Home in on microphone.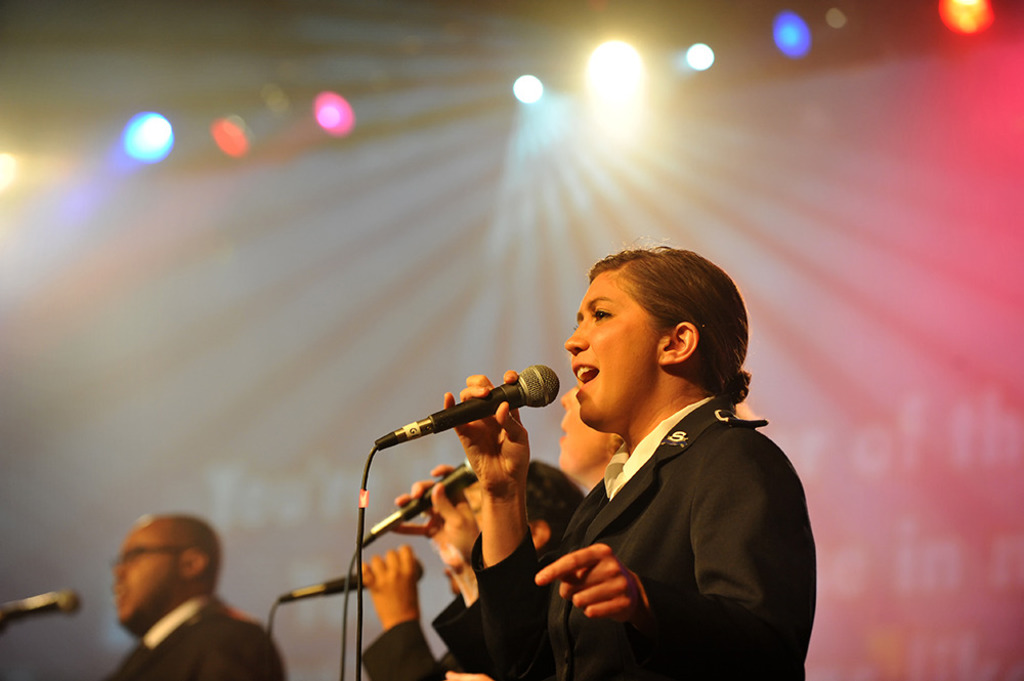
Homed in at [0, 574, 80, 623].
